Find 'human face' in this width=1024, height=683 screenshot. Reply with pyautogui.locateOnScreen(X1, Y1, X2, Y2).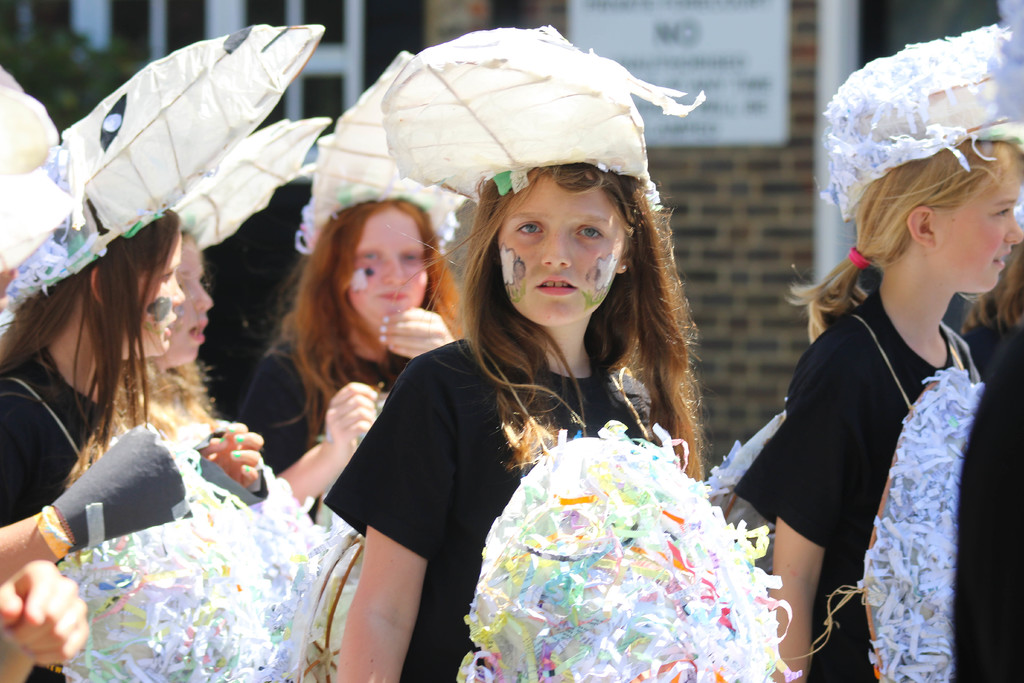
pyautogui.locateOnScreen(356, 203, 435, 322).
